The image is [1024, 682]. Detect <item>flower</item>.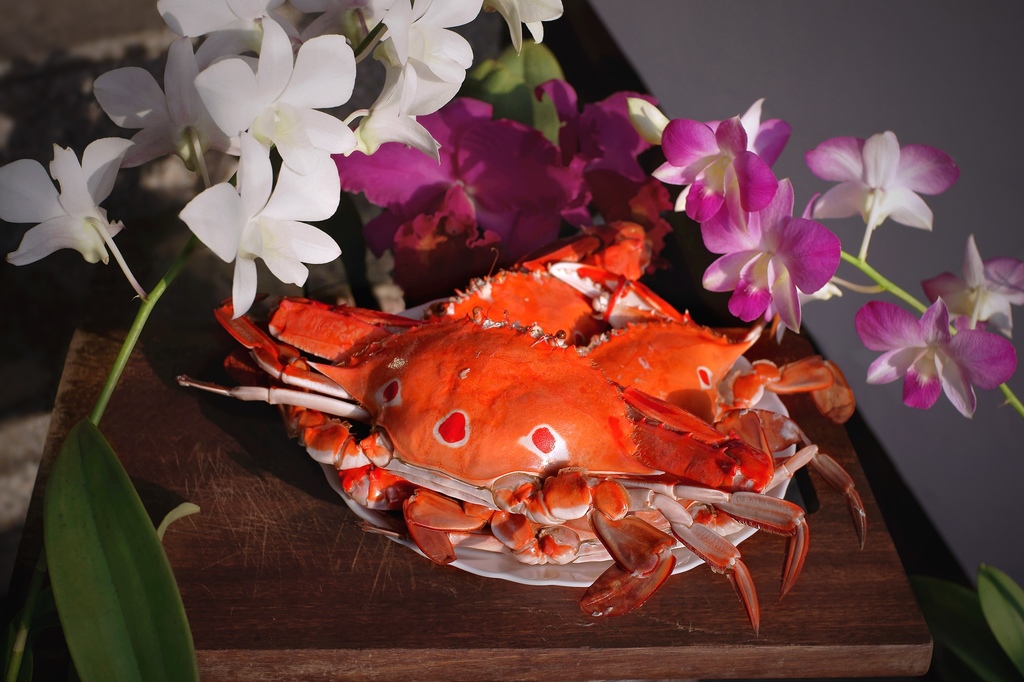
Detection: [left=707, top=201, right=844, bottom=335].
